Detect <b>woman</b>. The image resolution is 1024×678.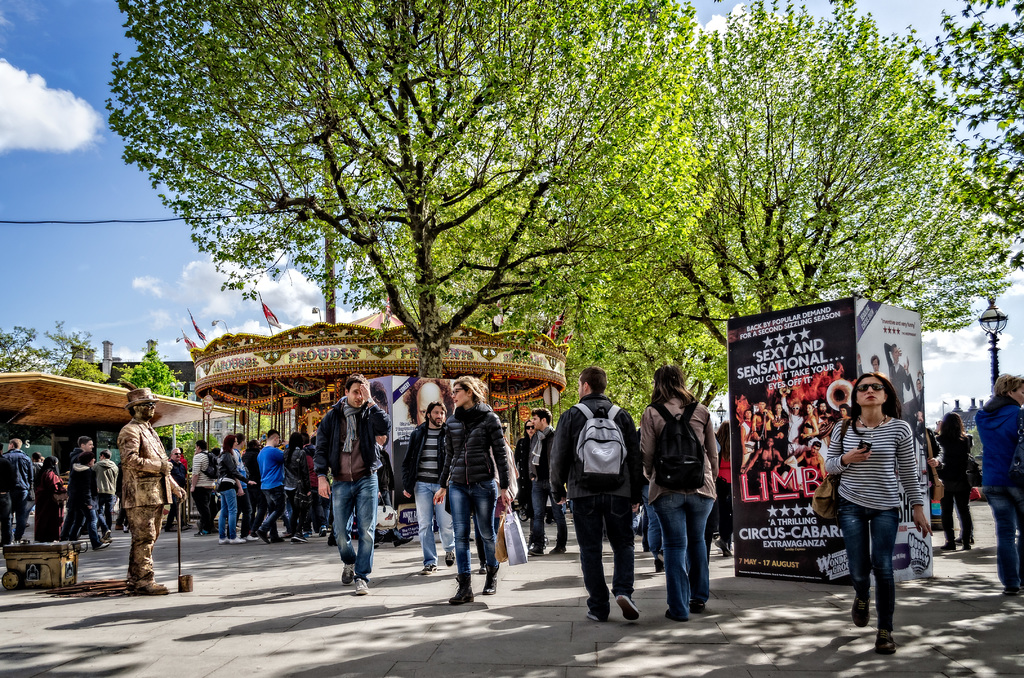
(816,377,943,663).
